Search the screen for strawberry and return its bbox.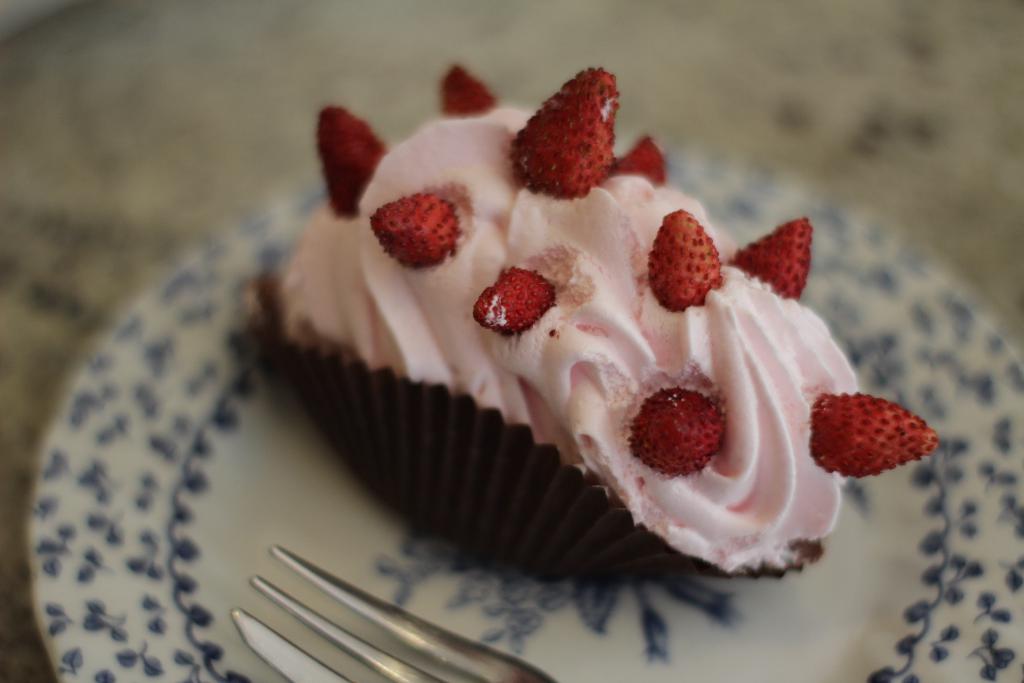
Found: [366, 188, 460, 276].
